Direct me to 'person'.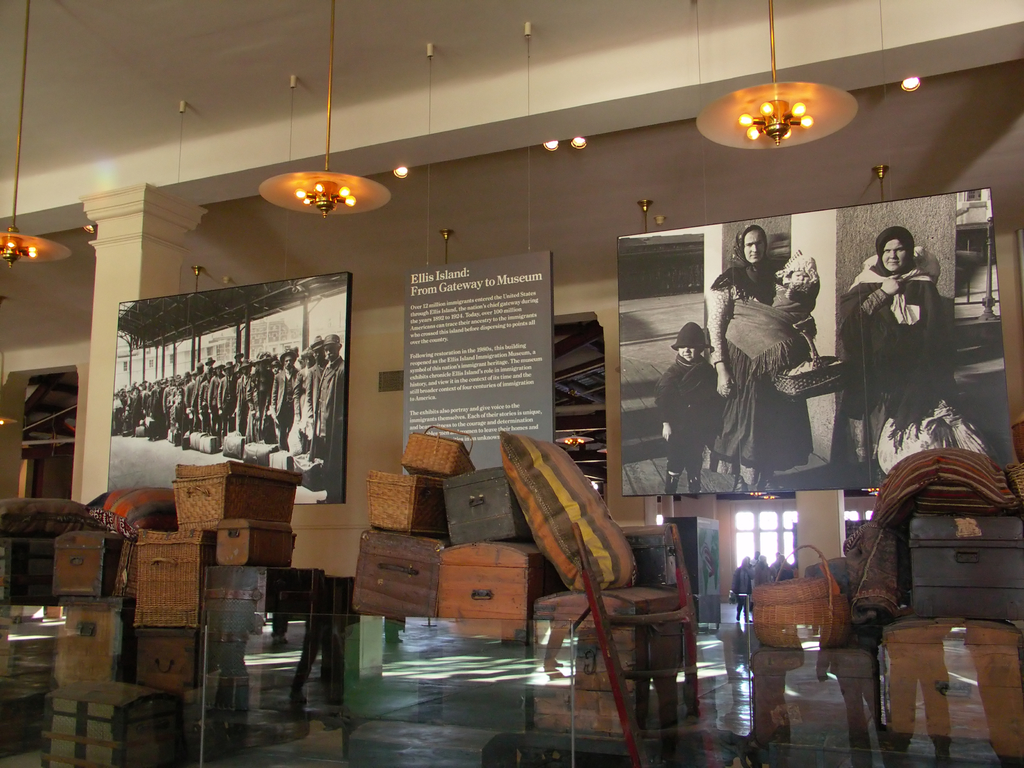
Direction: 652, 321, 721, 493.
